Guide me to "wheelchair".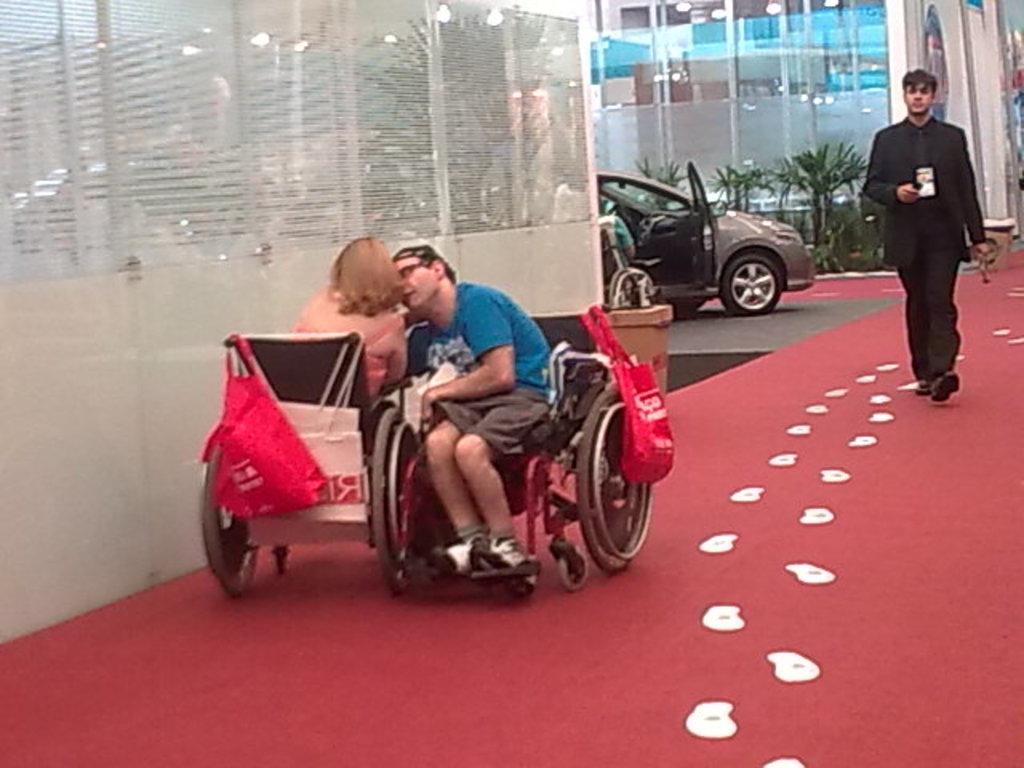
Guidance: 203:334:432:594.
